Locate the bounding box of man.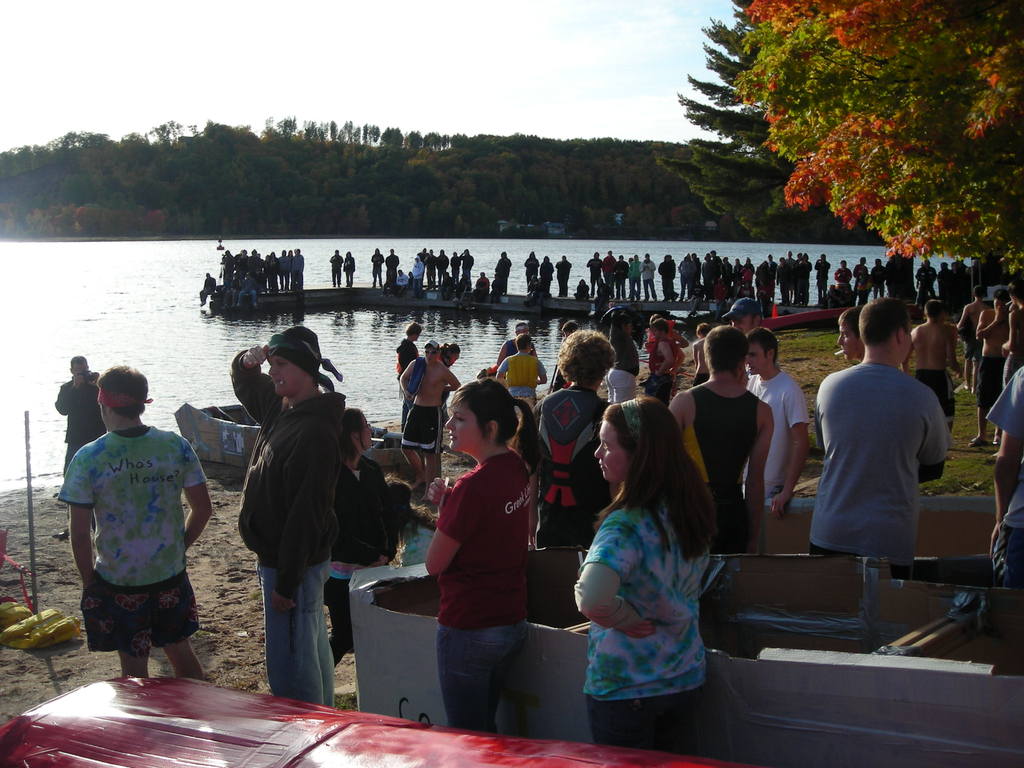
Bounding box: <box>721,295,779,376</box>.
